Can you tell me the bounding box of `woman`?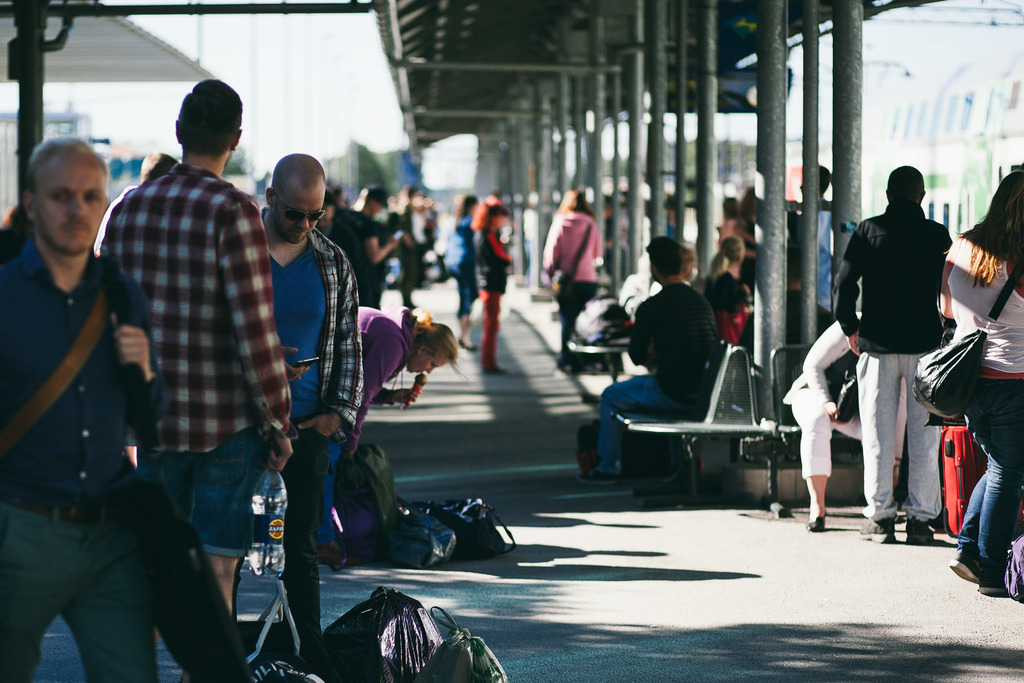
bbox(312, 300, 455, 579).
